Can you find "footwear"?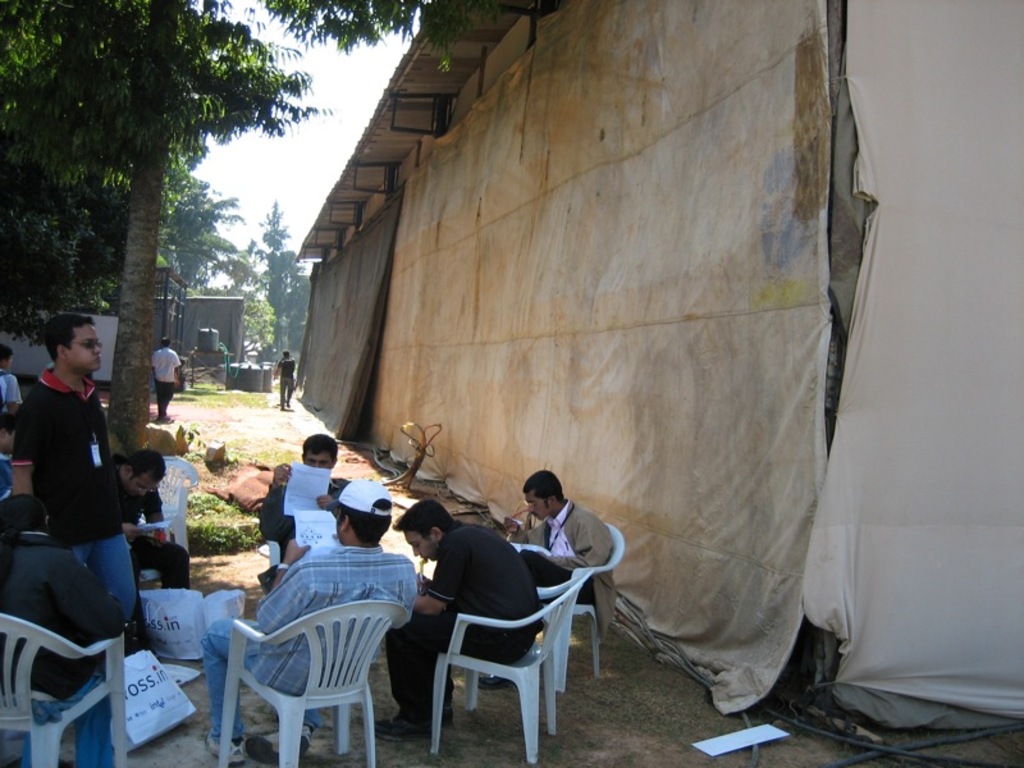
Yes, bounding box: [x1=476, y1=675, x2=508, y2=690].
